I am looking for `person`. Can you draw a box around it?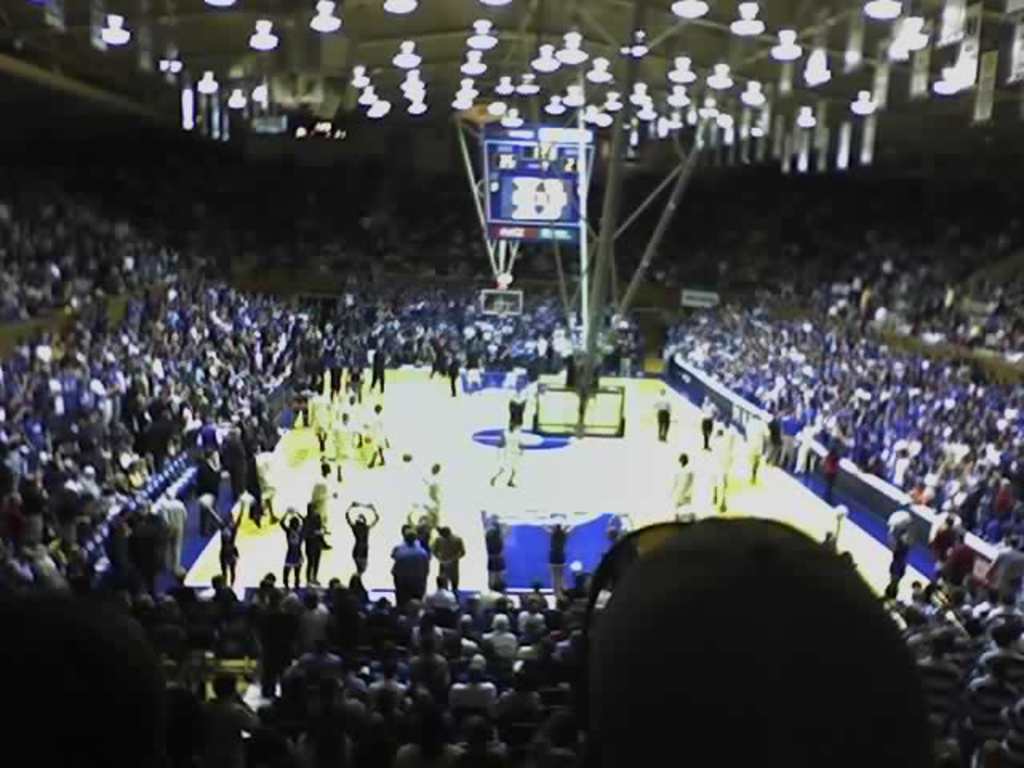
Sure, the bounding box is bbox=[210, 504, 237, 573].
